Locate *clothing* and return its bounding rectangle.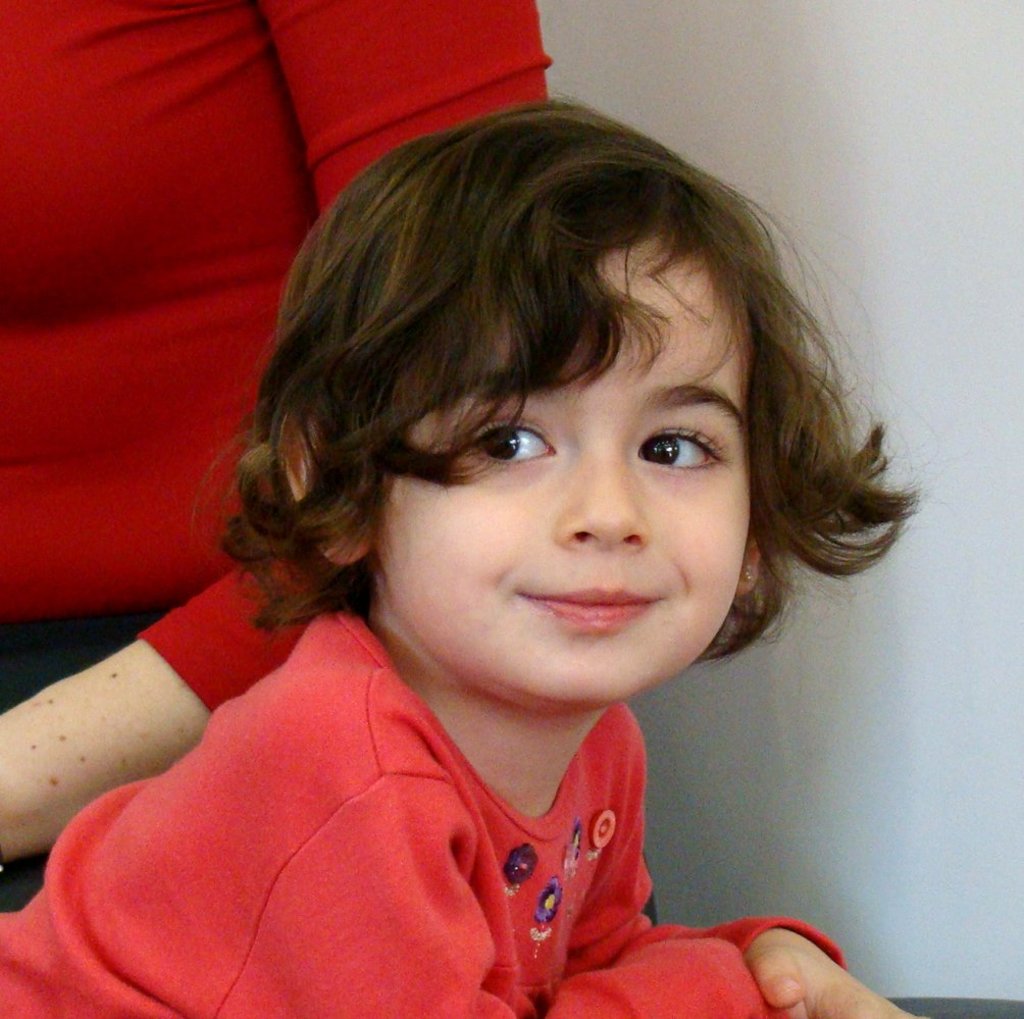
[0,0,554,911].
